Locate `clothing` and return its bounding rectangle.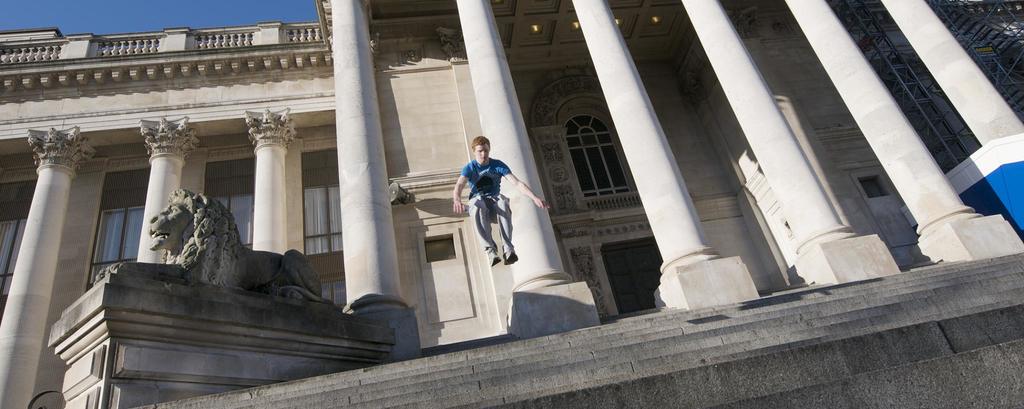
(x1=458, y1=159, x2=511, y2=258).
